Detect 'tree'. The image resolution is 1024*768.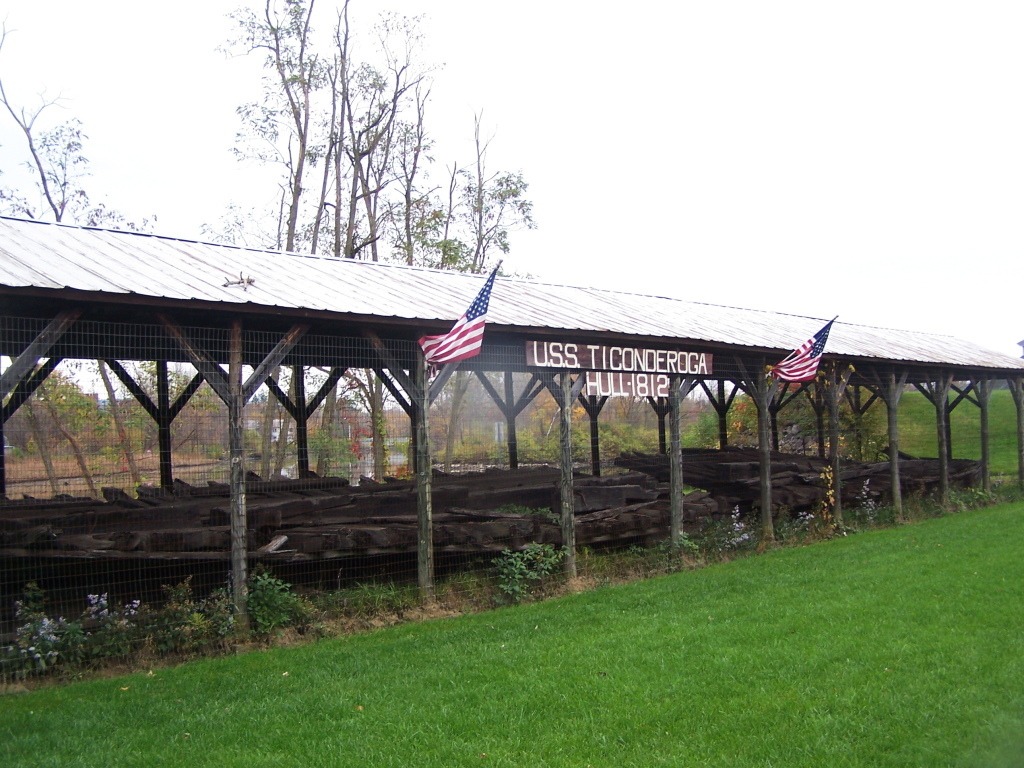
[x1=203, y1=0, x2=353, y2=482].
